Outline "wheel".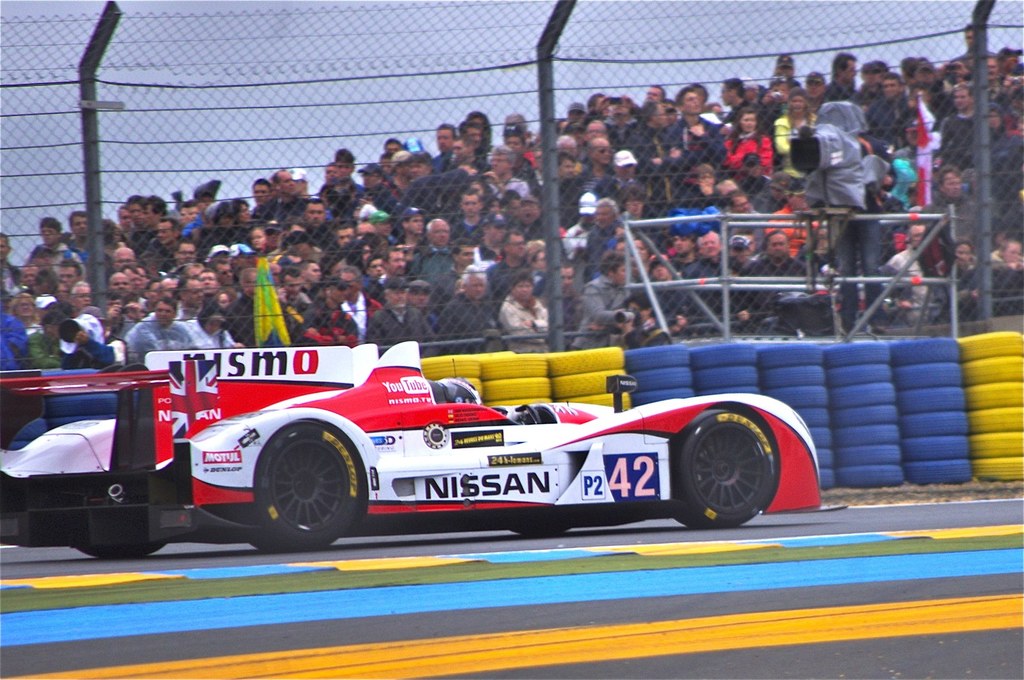
Outline: 676,405,774,525.
